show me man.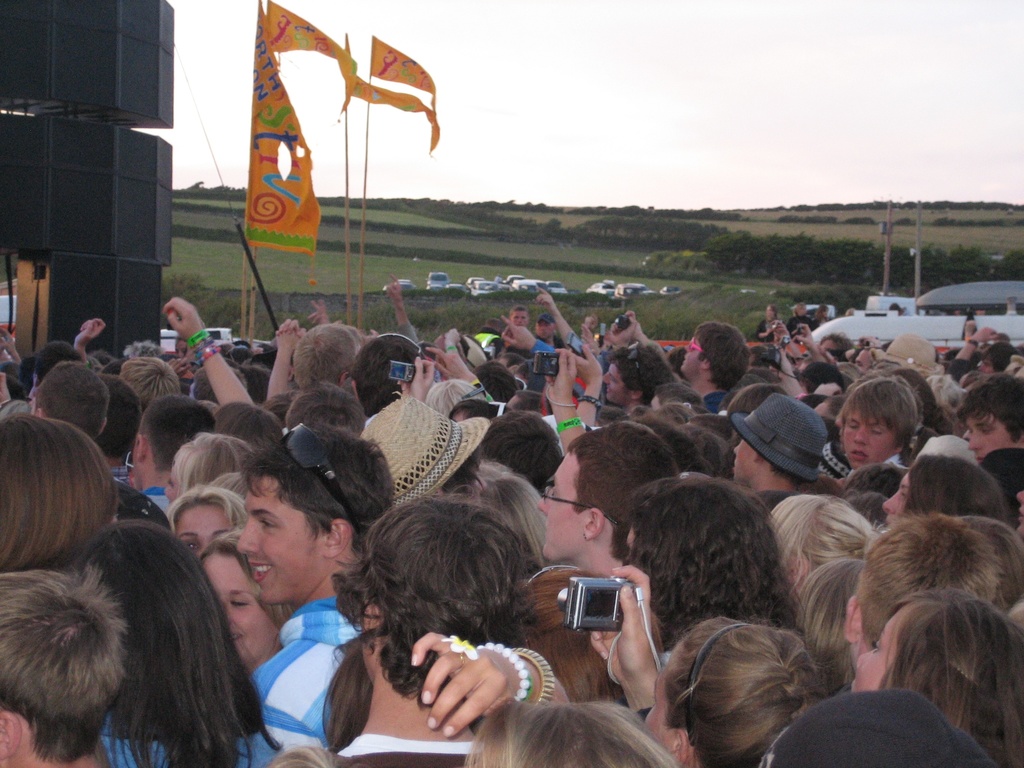
man is here: (left=301, top=476, right=605, bottom=765).
